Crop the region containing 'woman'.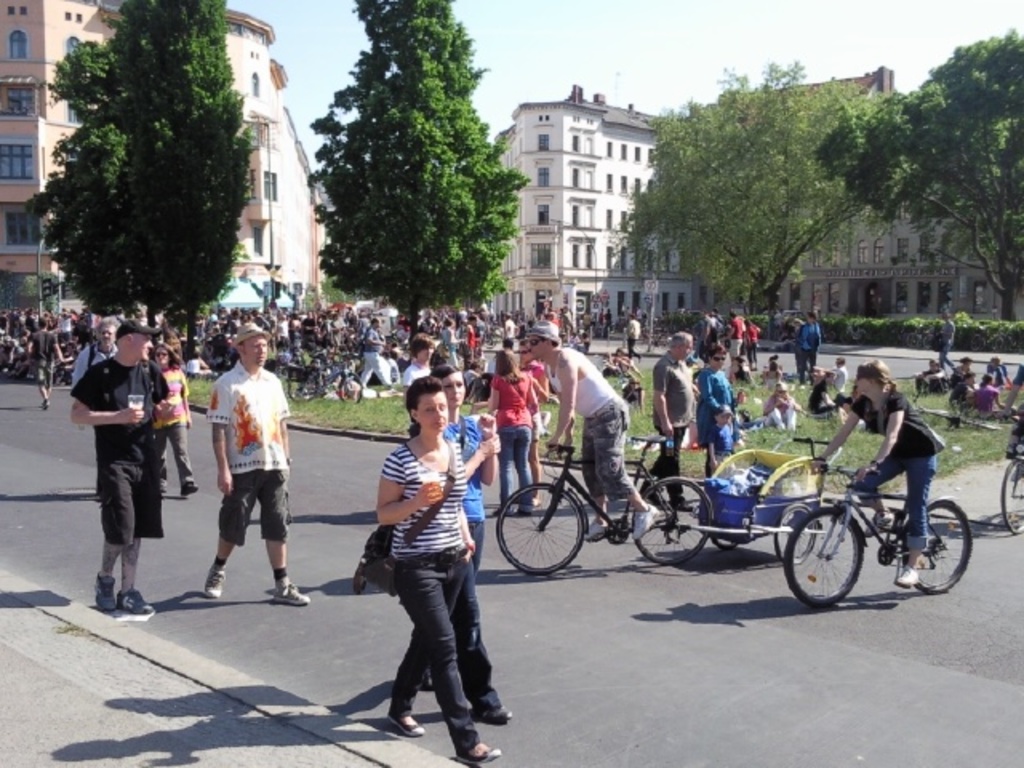
Crop region: (968,378,1006,413).
